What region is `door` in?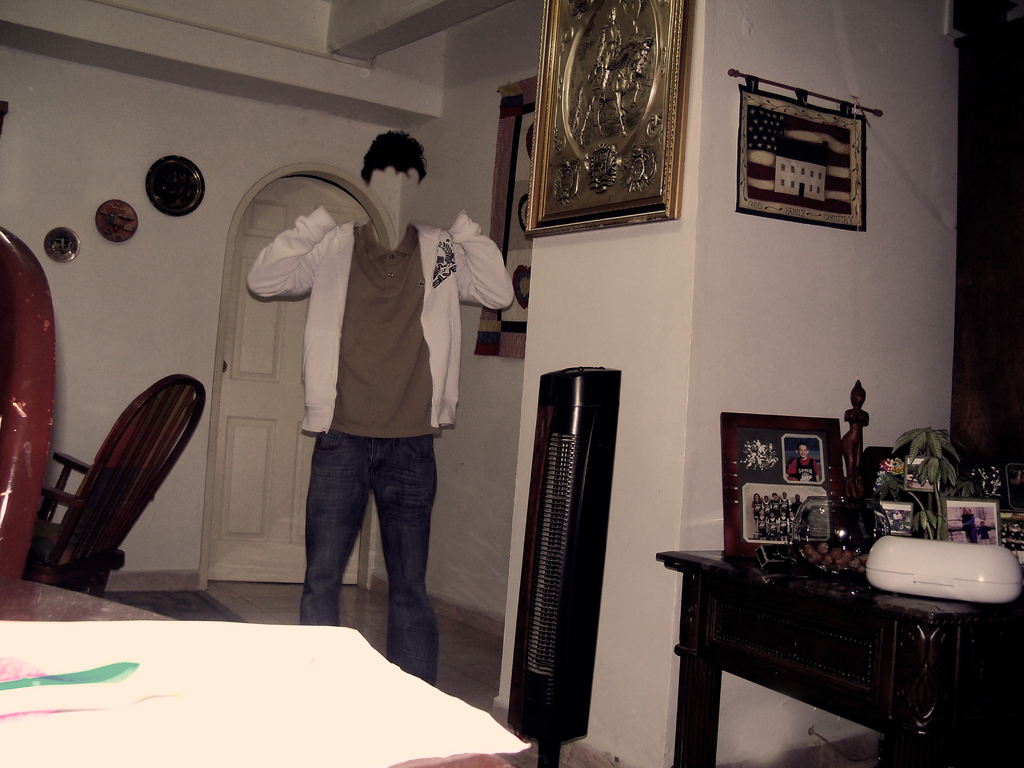
<bbox>207, 172, 371, 582</bbox>.
